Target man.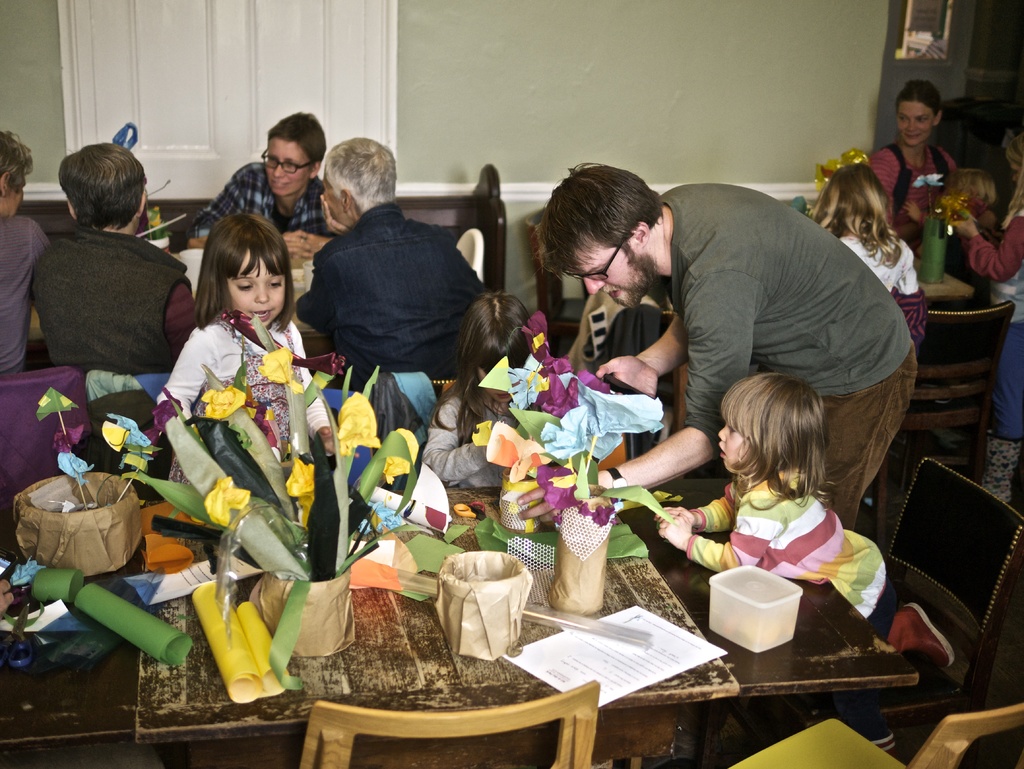
Target region: x1=27, y1=143, x2=199, y2=376.
